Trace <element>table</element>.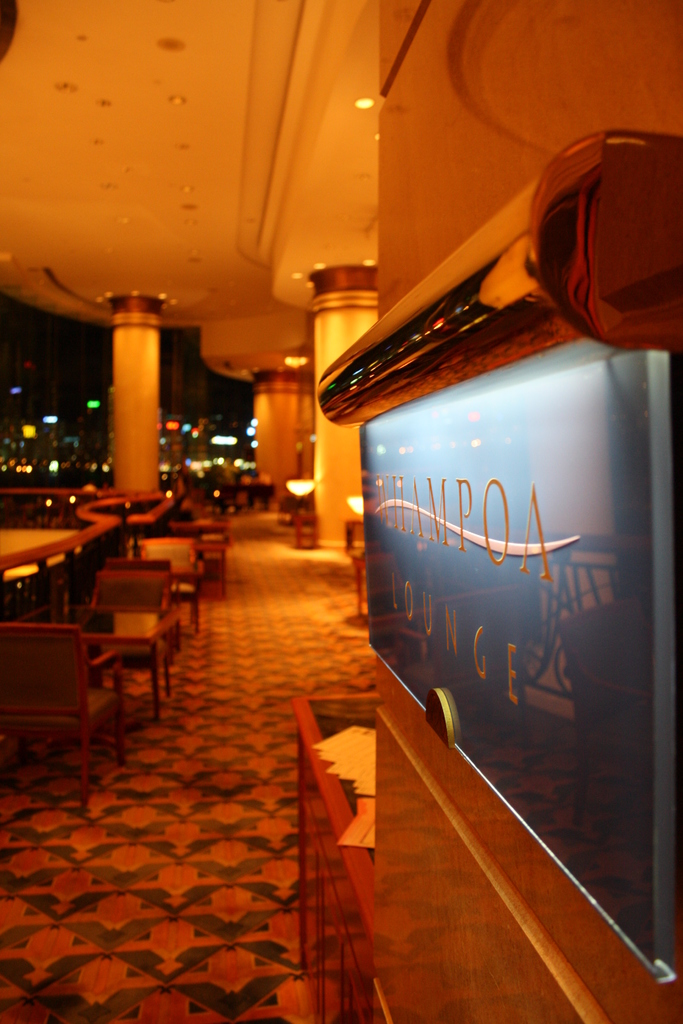
Traced to <region>171, 514, 227, 531</region>.
